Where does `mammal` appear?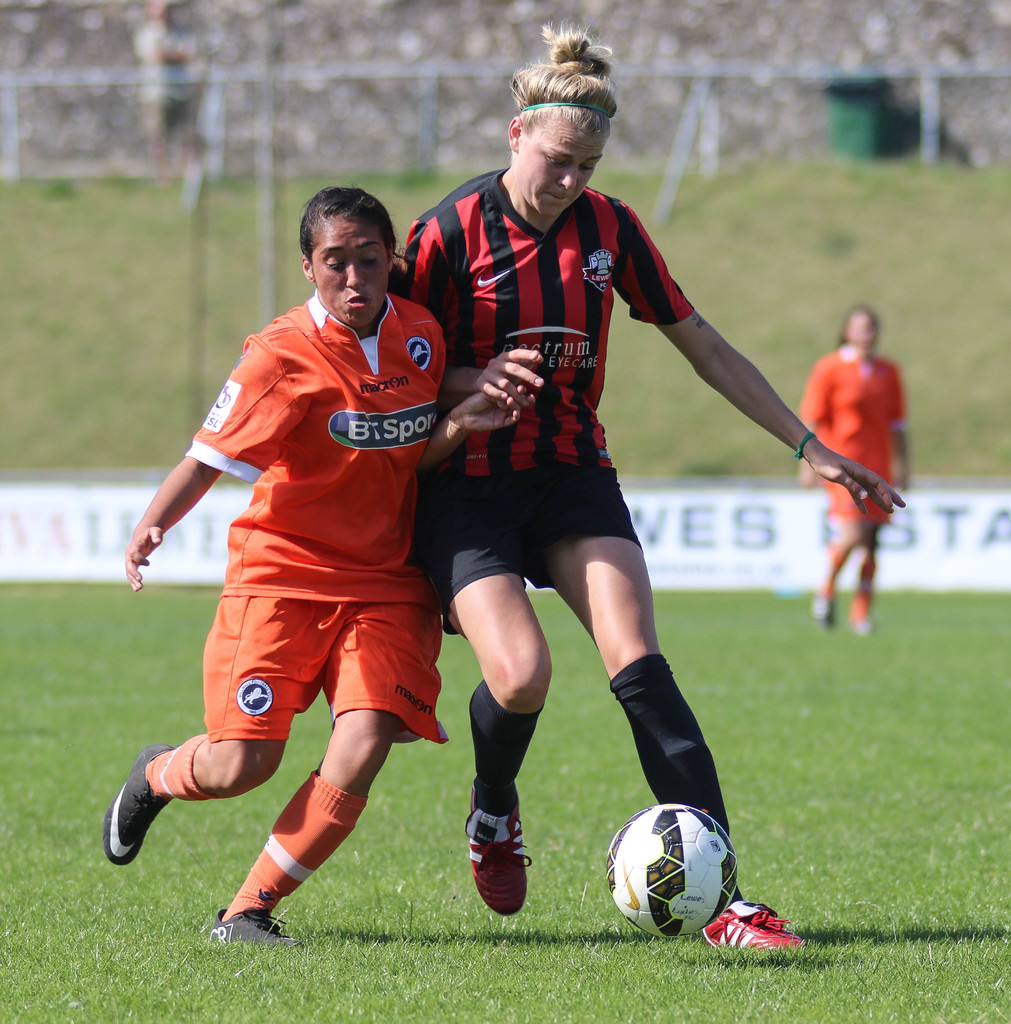
Appears at detection(772, 292, 957, 662).
